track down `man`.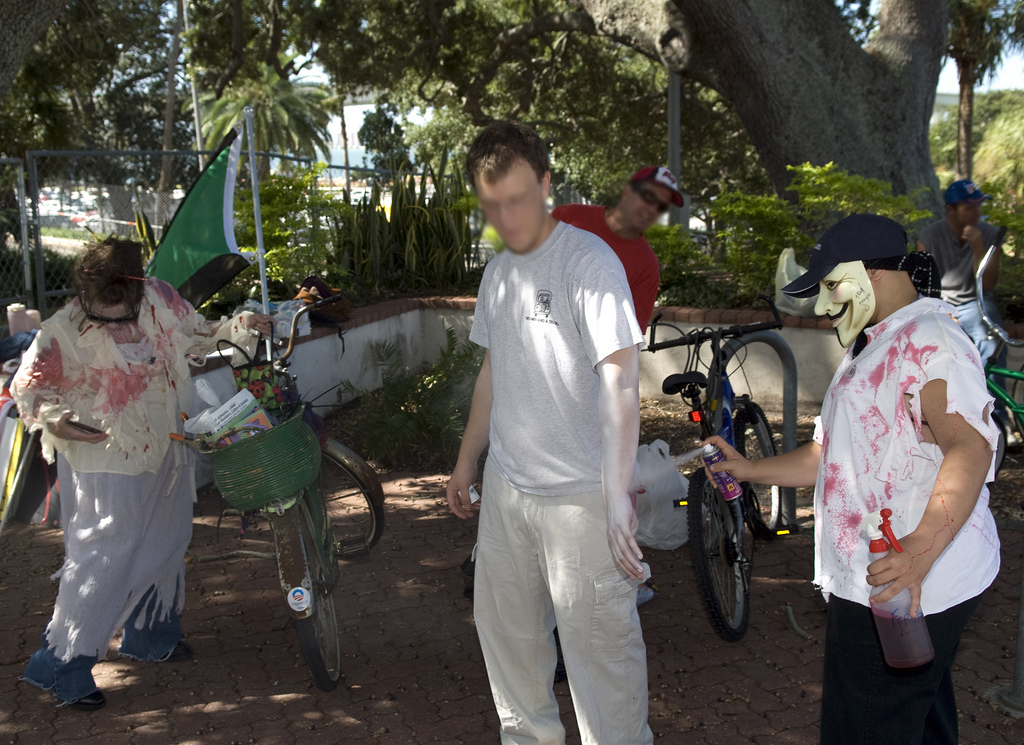
Tracked to [x1=449, y1=119, x2=676, y2=744].
